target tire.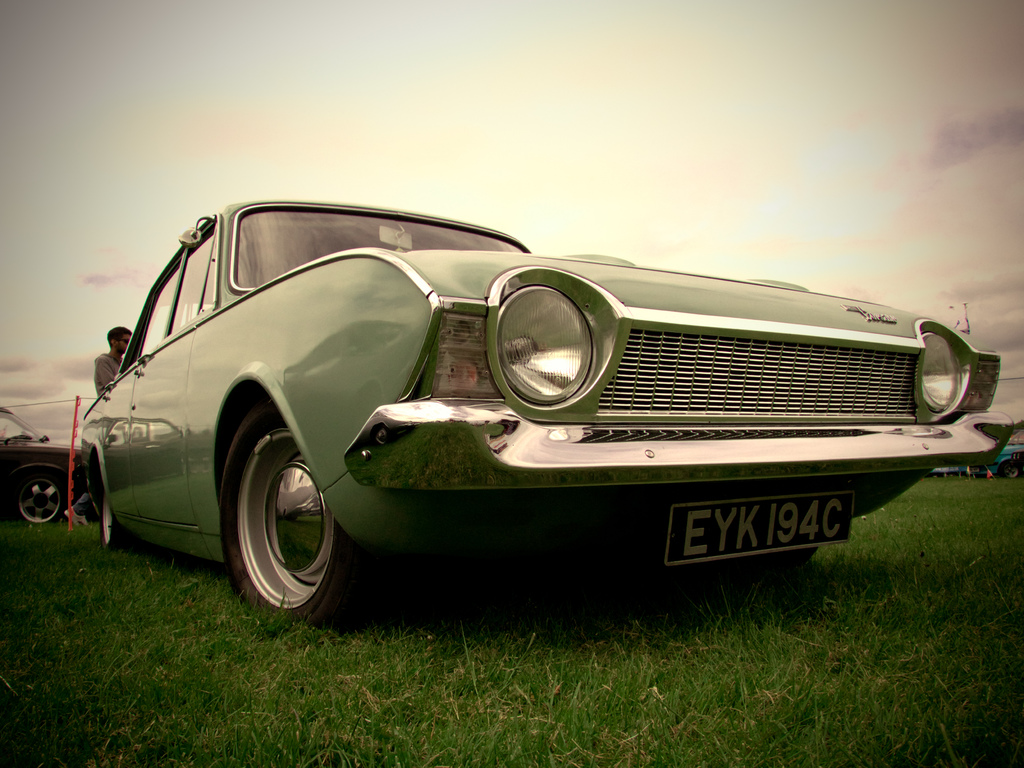
Target region: (100, 487, 129, 548).
